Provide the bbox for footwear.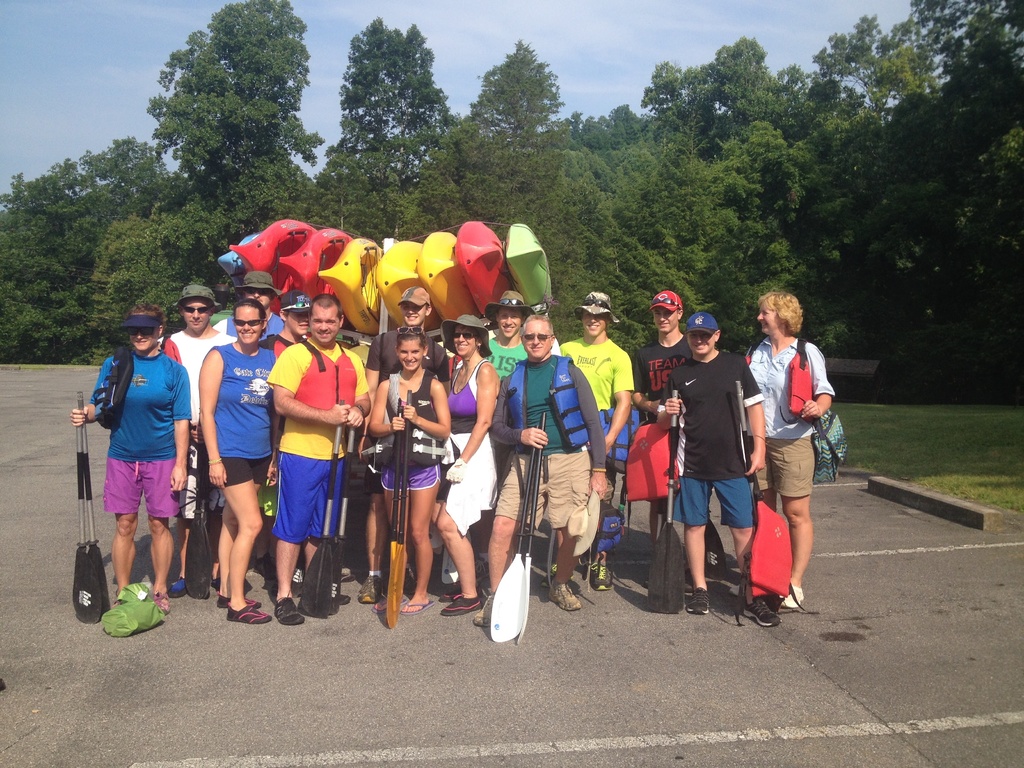
bbox=(781, 583, 804, 609).
